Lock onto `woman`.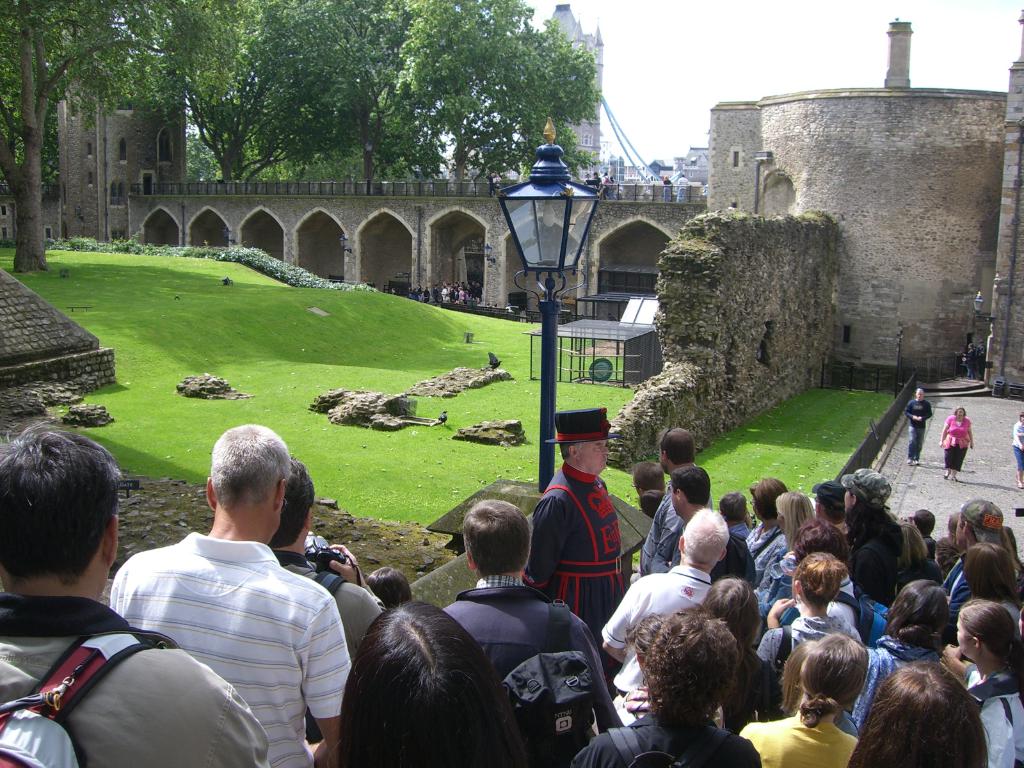
Locked: 1009:415:1023:490.
